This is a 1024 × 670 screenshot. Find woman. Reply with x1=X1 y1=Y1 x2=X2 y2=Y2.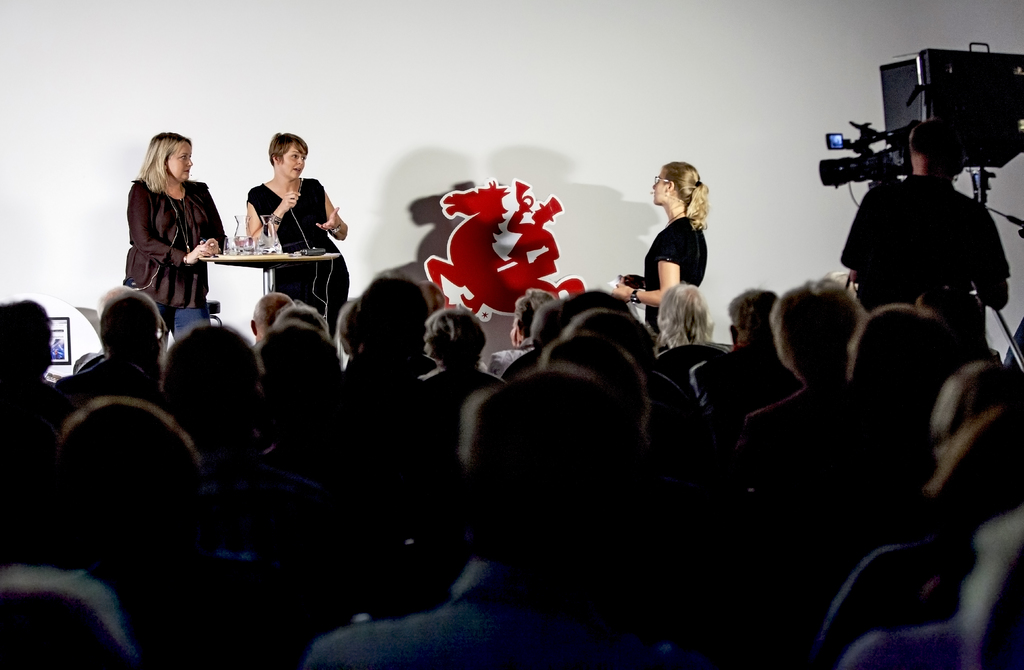
x1=120 y1=123 x2=214 y2=319.
